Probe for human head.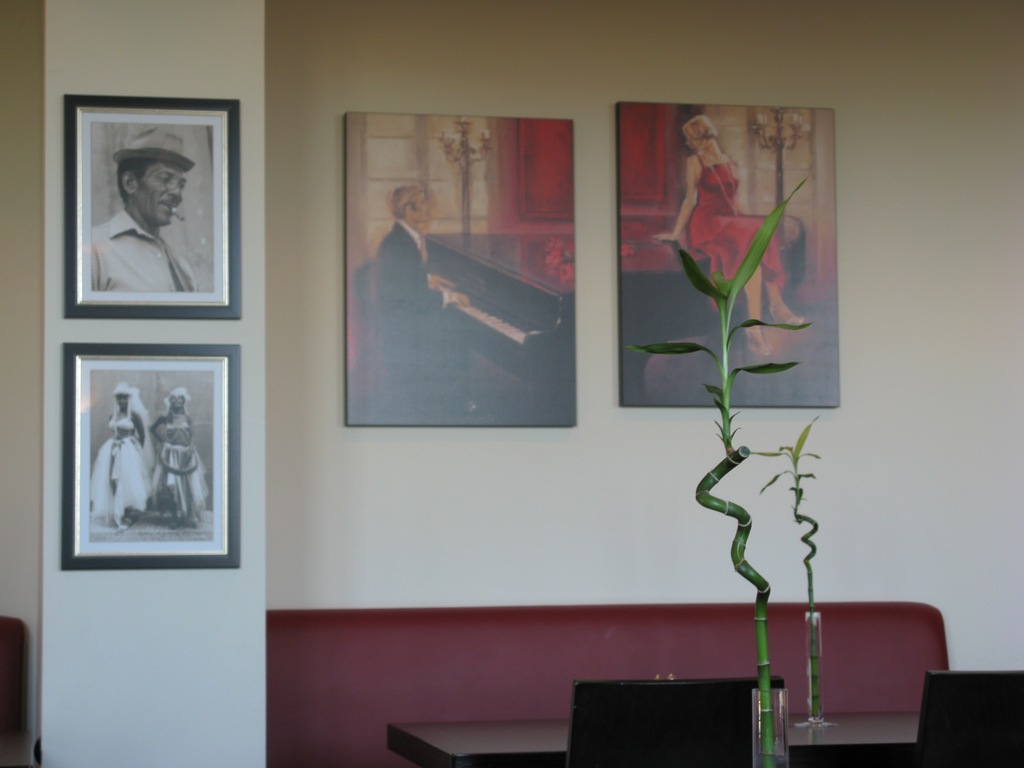
Probe result: crop(164, 385, 188, 413).
